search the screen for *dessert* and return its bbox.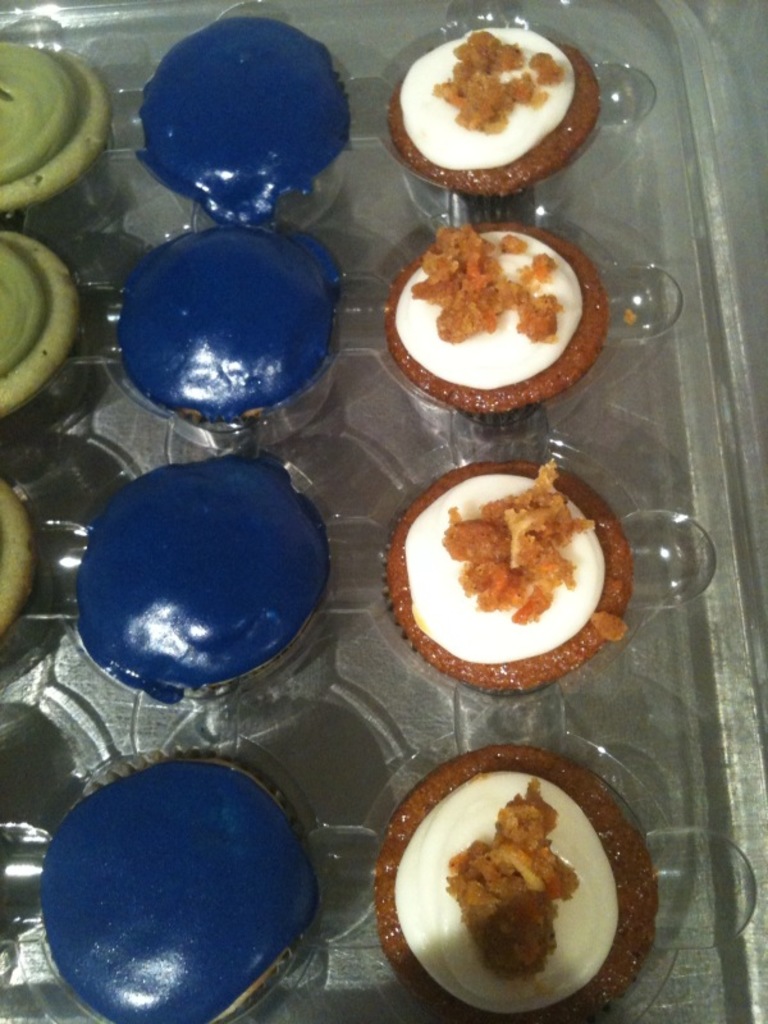
Found: l=36, t=768, r=314, b=1023.
